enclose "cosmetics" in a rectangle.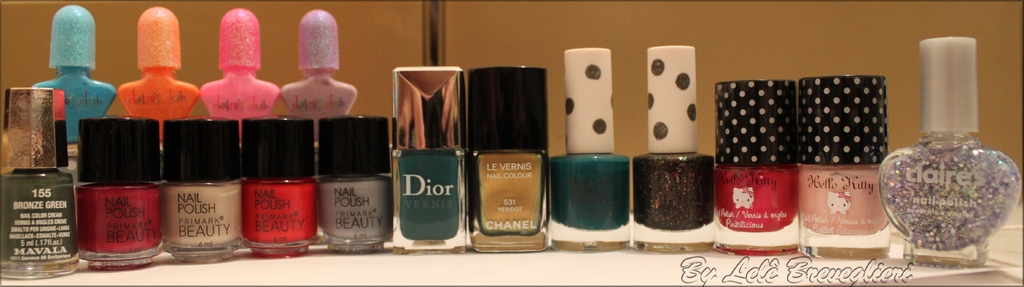
[465,66,552,248].
